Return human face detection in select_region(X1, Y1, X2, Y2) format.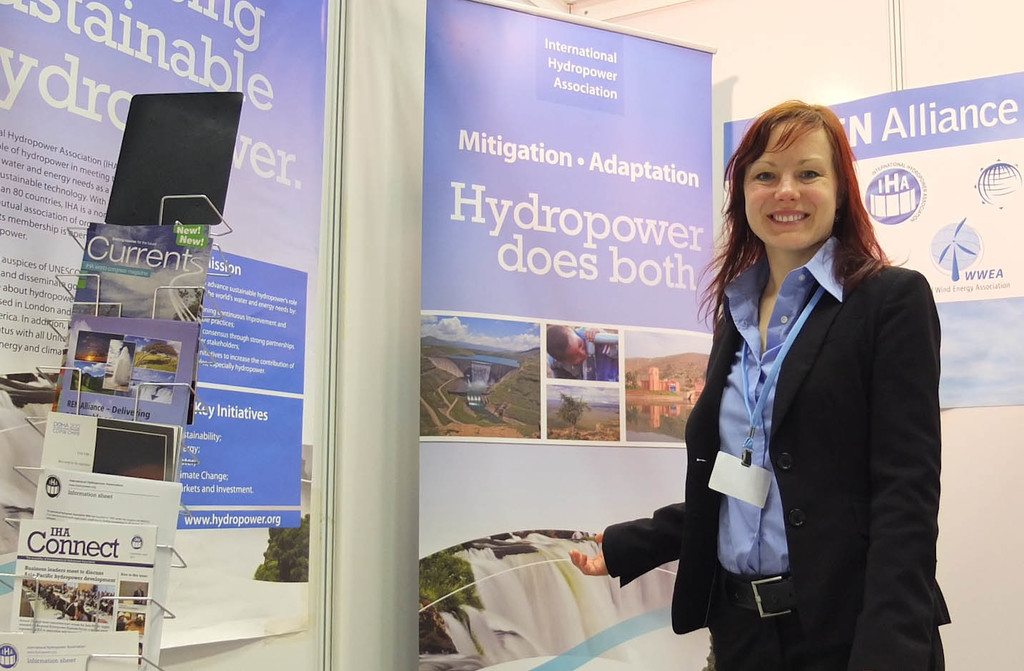
select_region(565, 333, 590, 364).
